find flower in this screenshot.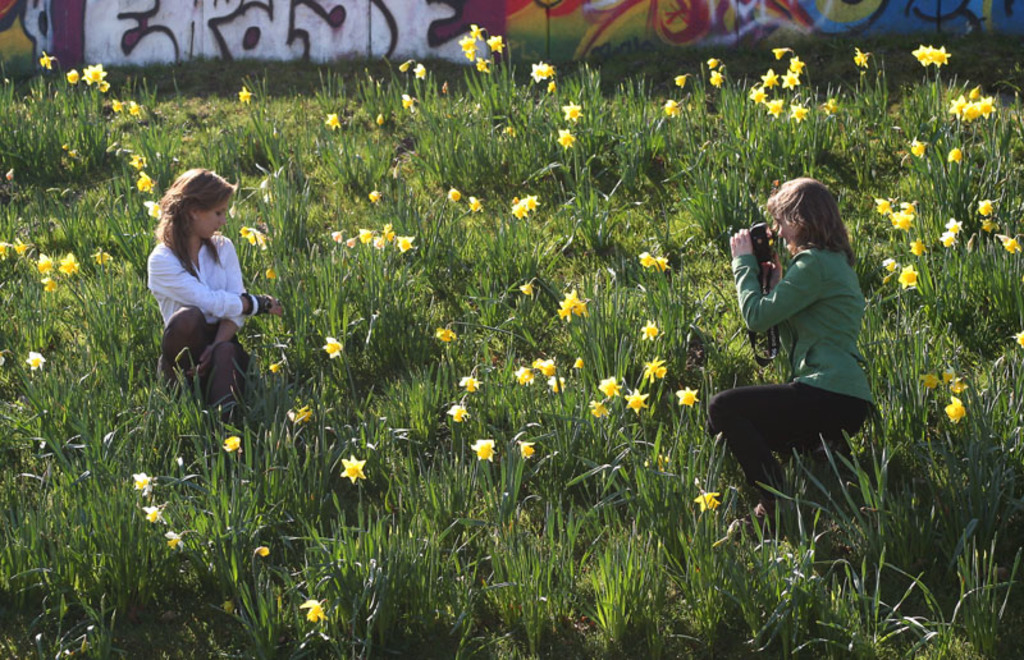
The bounding box for flower is locate(356, 228, 371, 248).
